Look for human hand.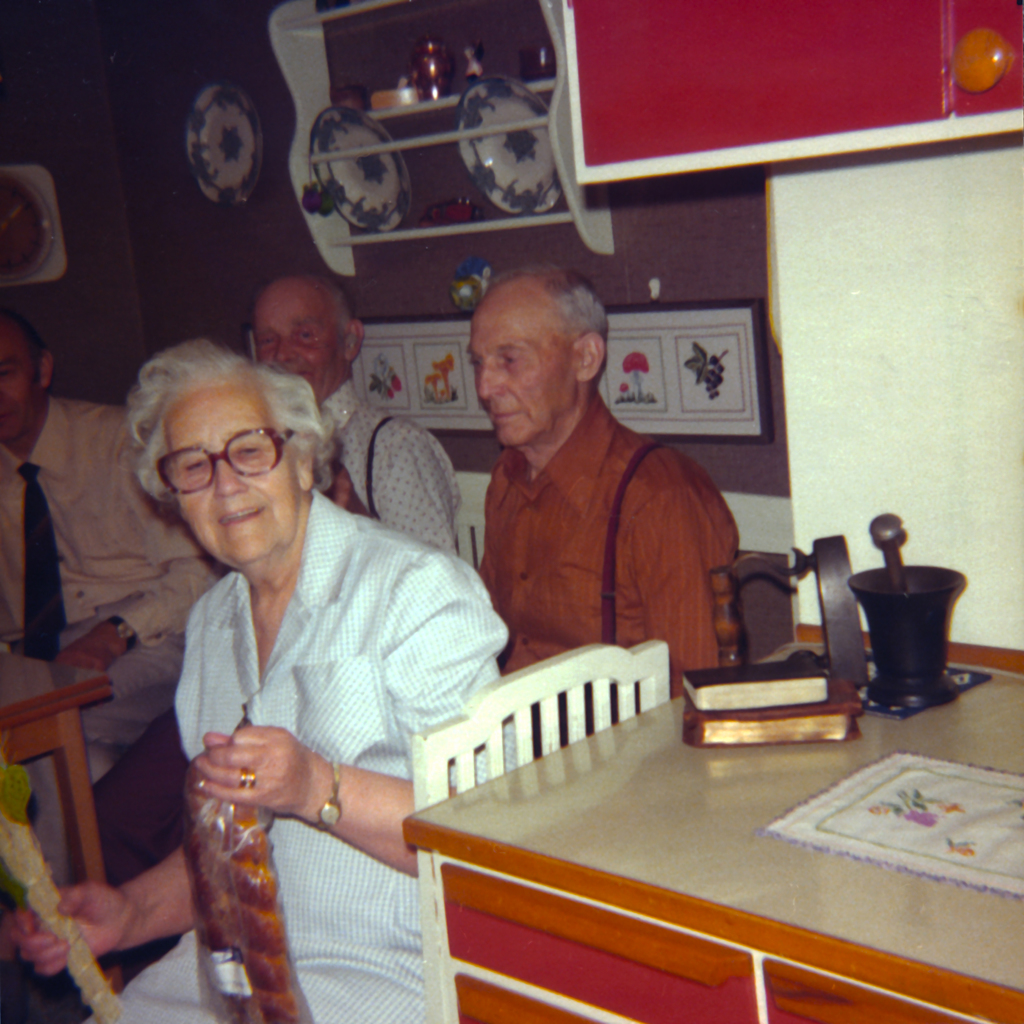
Found: left=321, top=454, right=369, bottom=514.
